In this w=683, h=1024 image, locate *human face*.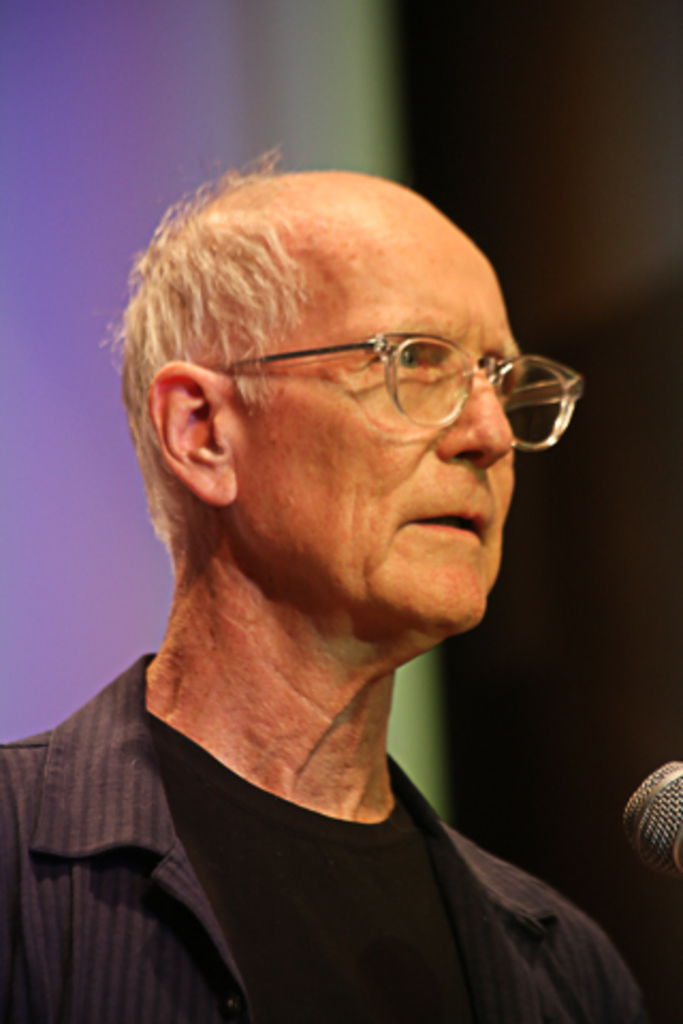
Bounding box: BBox(235, 222, 525, 627).
